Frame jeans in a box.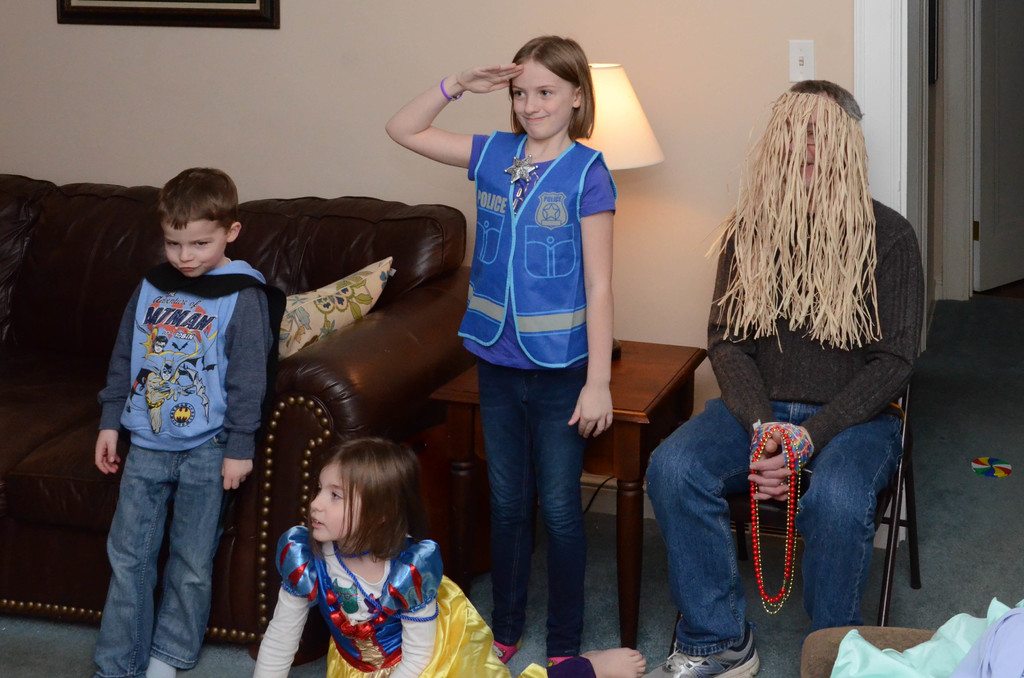
bbox=(645, 403, 900, 654).
